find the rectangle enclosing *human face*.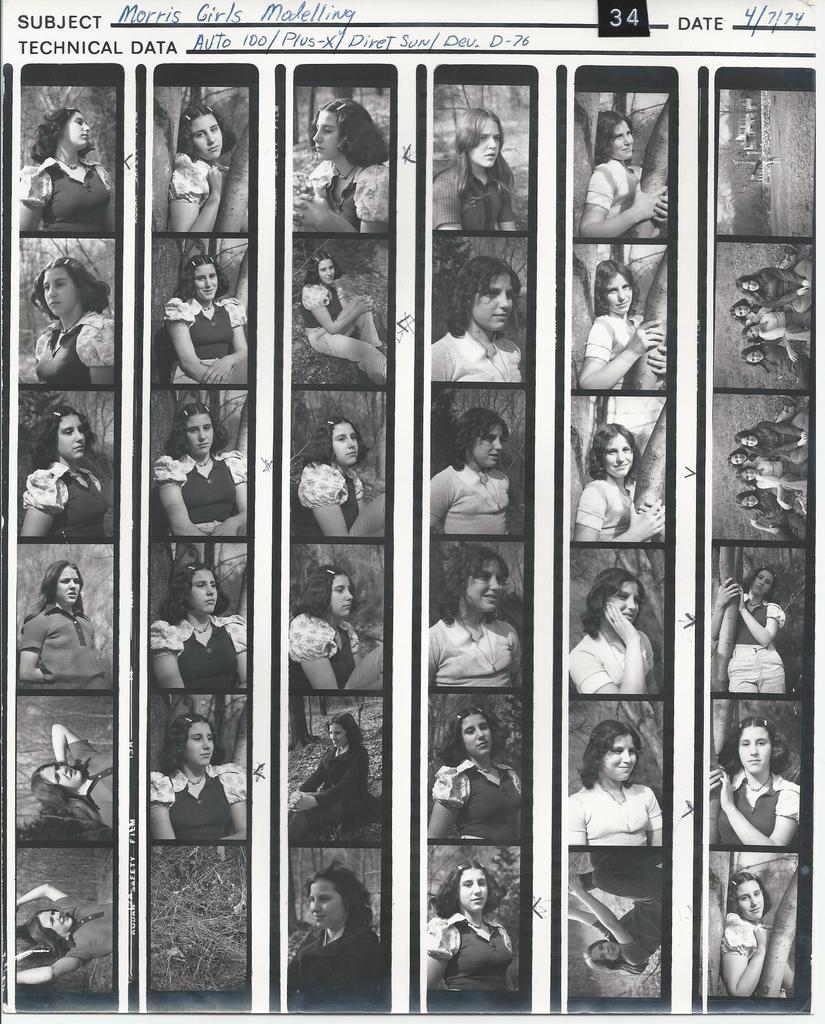
left=457, top=868, right=487, bottom=914.
